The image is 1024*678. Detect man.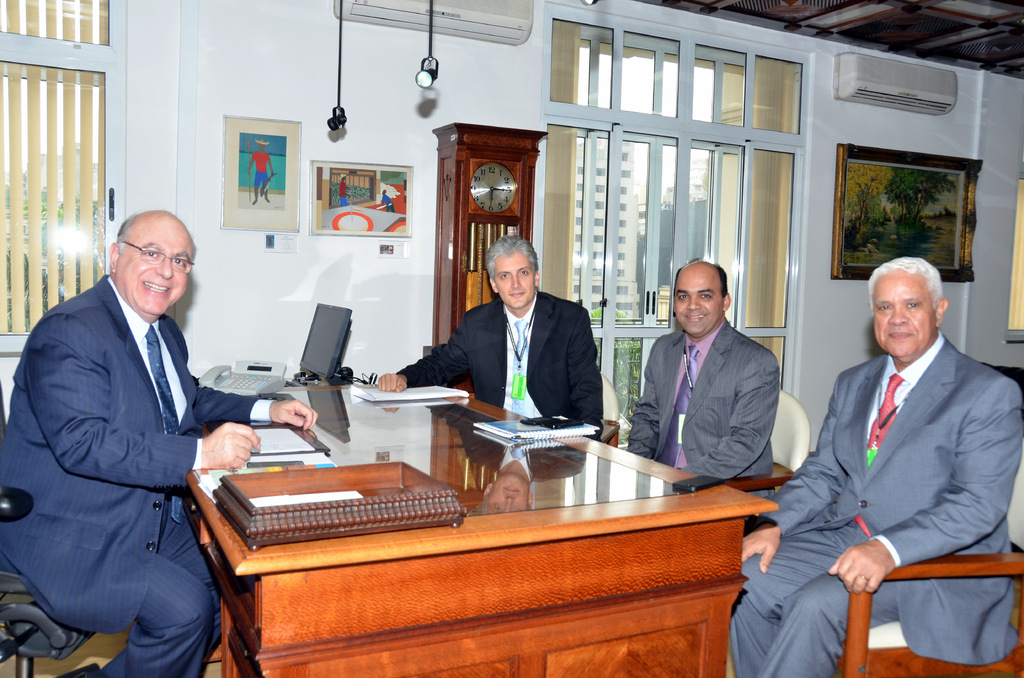
Detection: 245,138,274,206.
